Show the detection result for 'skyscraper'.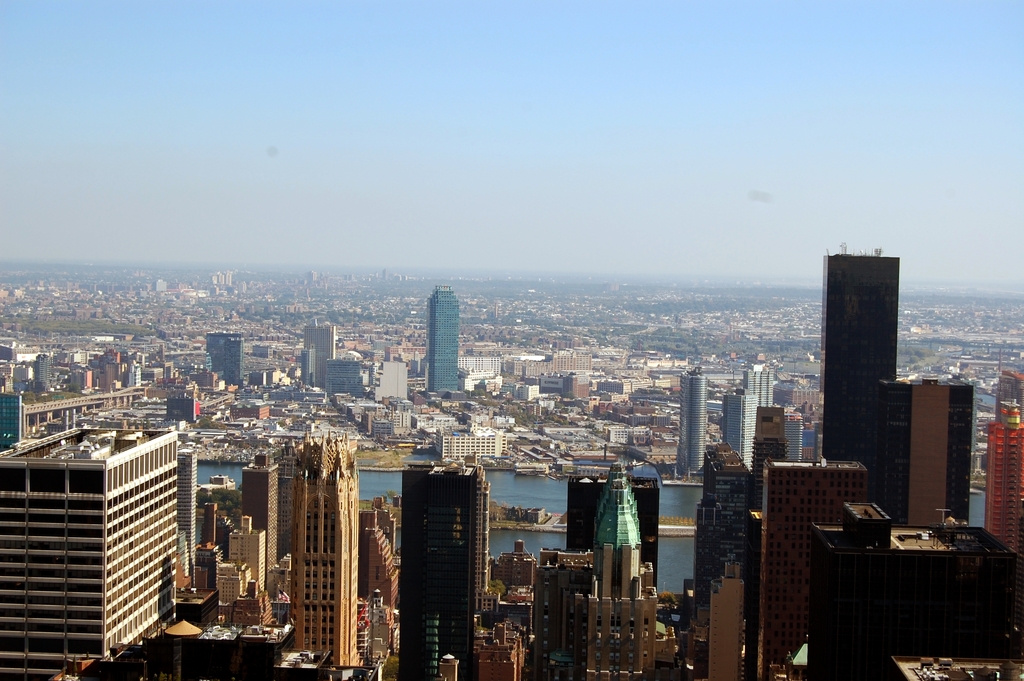
{"x1": 433, "y1": 419, "x2": 511, "y2": 470}.
